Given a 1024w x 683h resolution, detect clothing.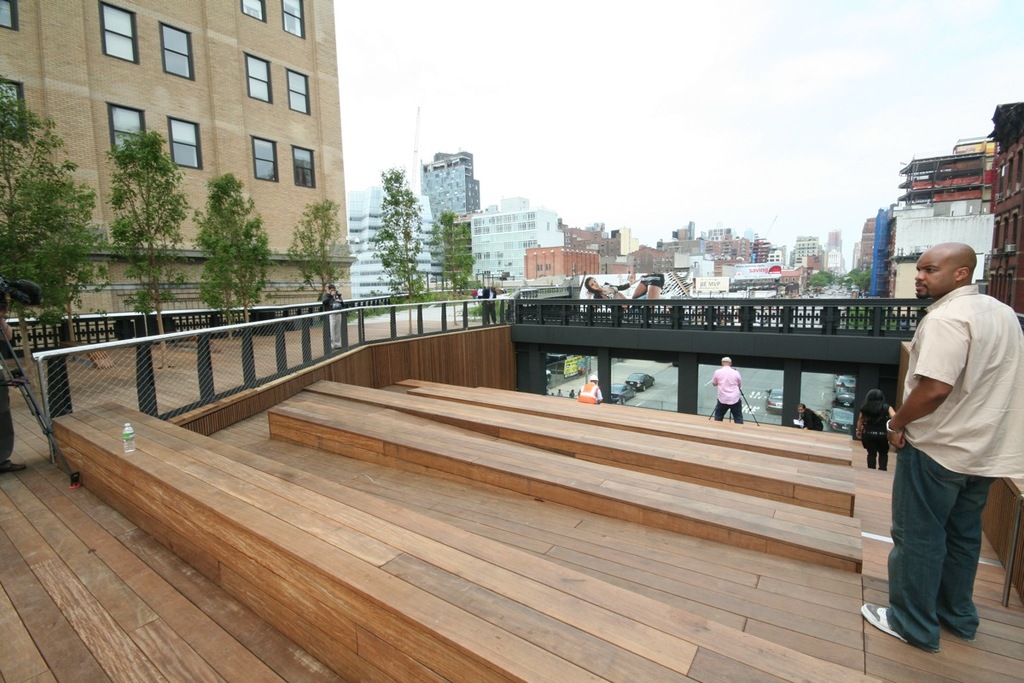
bbox=[859, 402, 894, 470].
